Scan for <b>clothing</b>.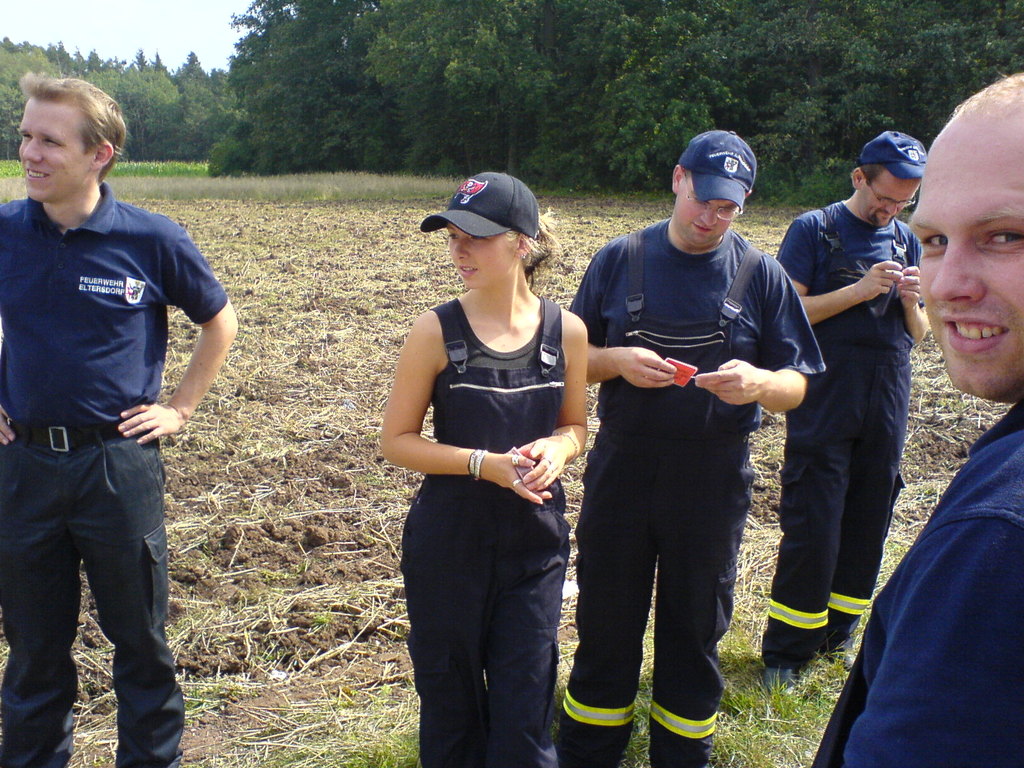
Scan result: bbox=[0, 178, 230, 767].
